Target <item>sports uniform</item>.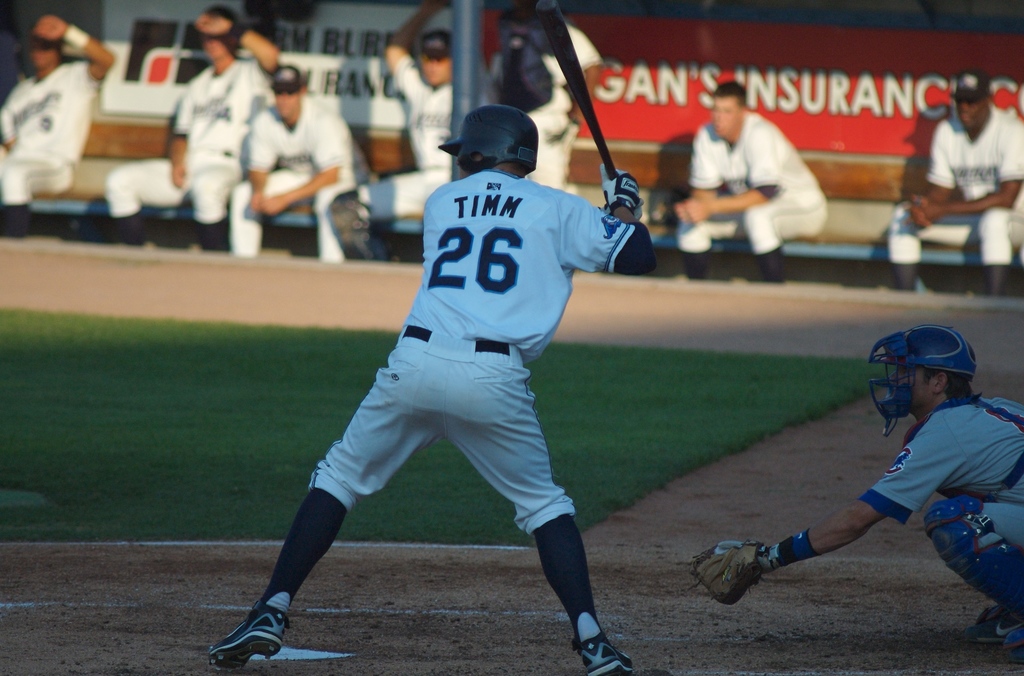
Target region: (668,96,844,291).
